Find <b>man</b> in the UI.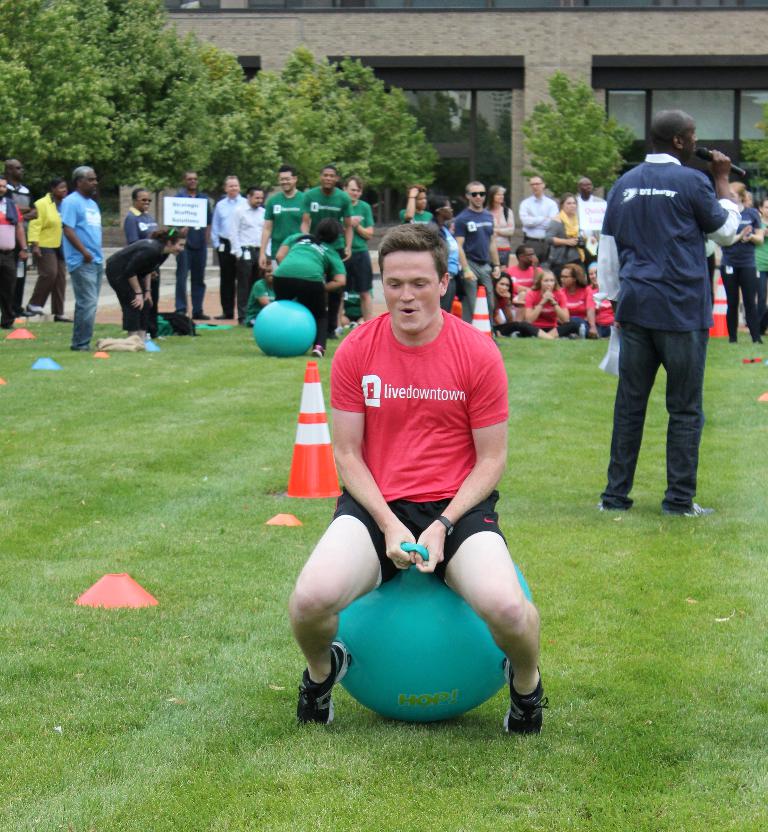
UI element at locate(1, 160, 38, 238).
